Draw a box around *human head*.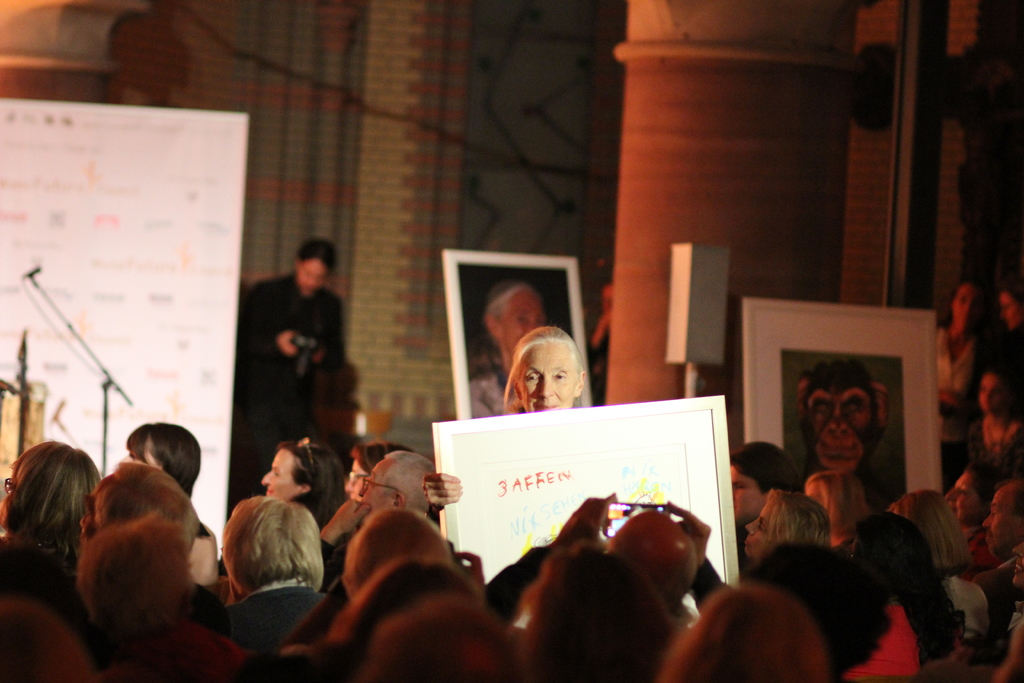
356/451/440/522.
